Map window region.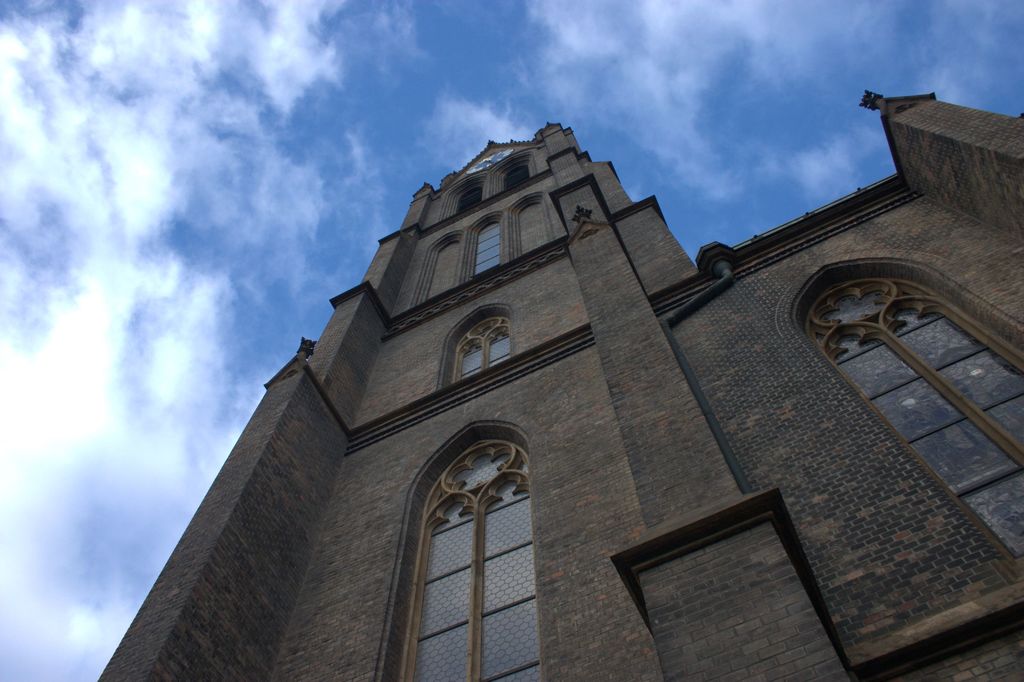
Mapped to bbox=[416, 437, 541, 649].
